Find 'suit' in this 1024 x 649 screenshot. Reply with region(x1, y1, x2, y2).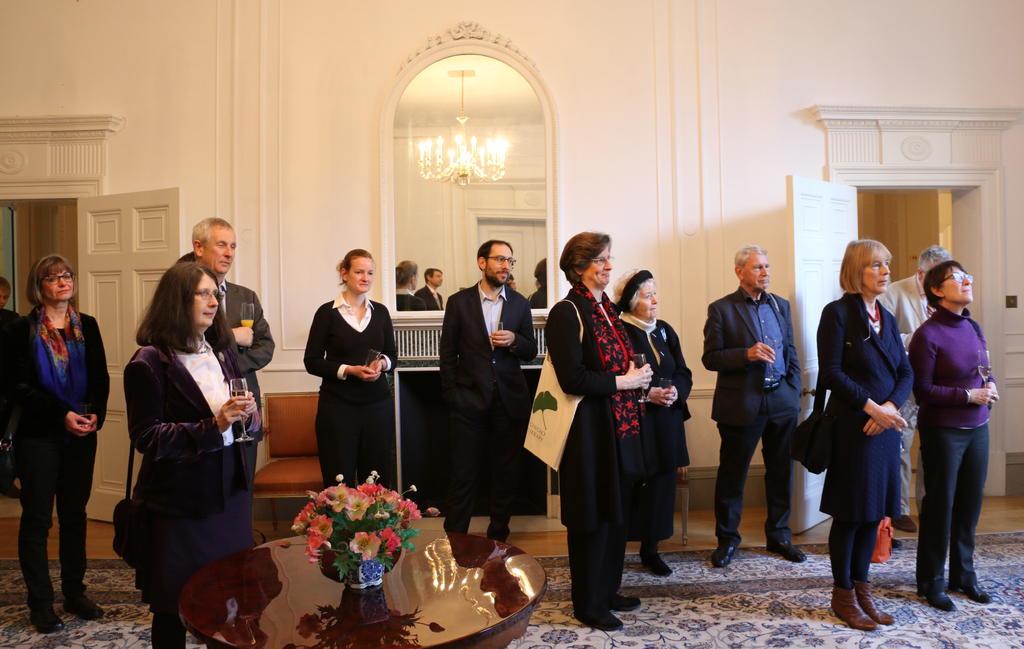
region(0, 312, 18, 380).
